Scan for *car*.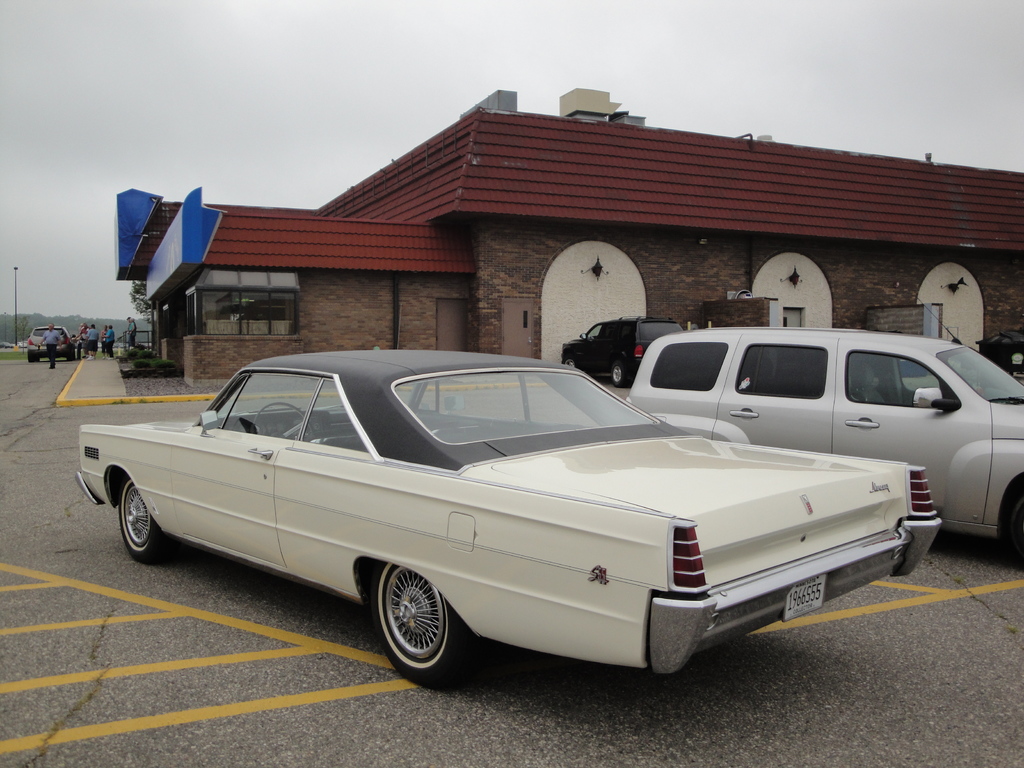
Scan result: Rect(24, 326, 75, 357).
